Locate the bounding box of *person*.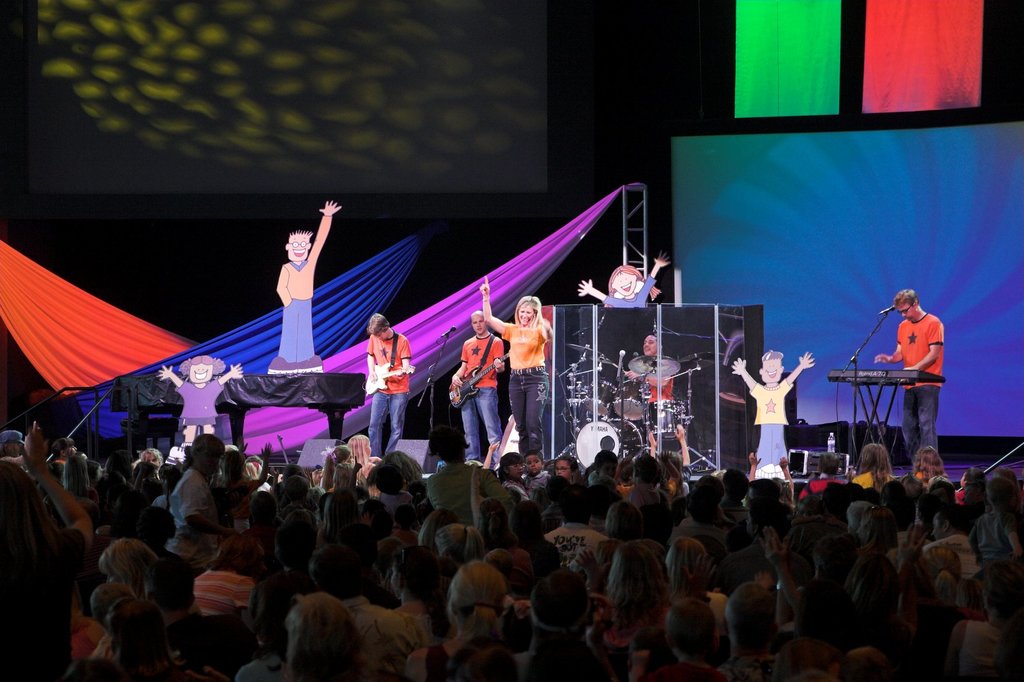
Bounding box: 171/437/227/536.
